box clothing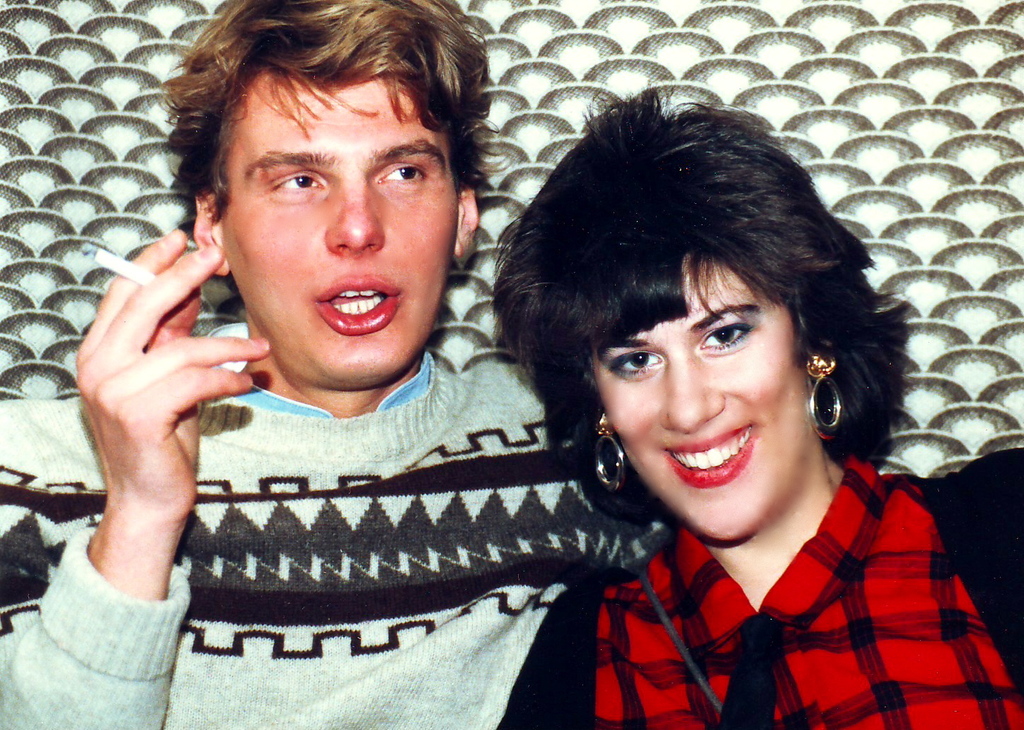
BBox(521, 420, 1014, 727)
